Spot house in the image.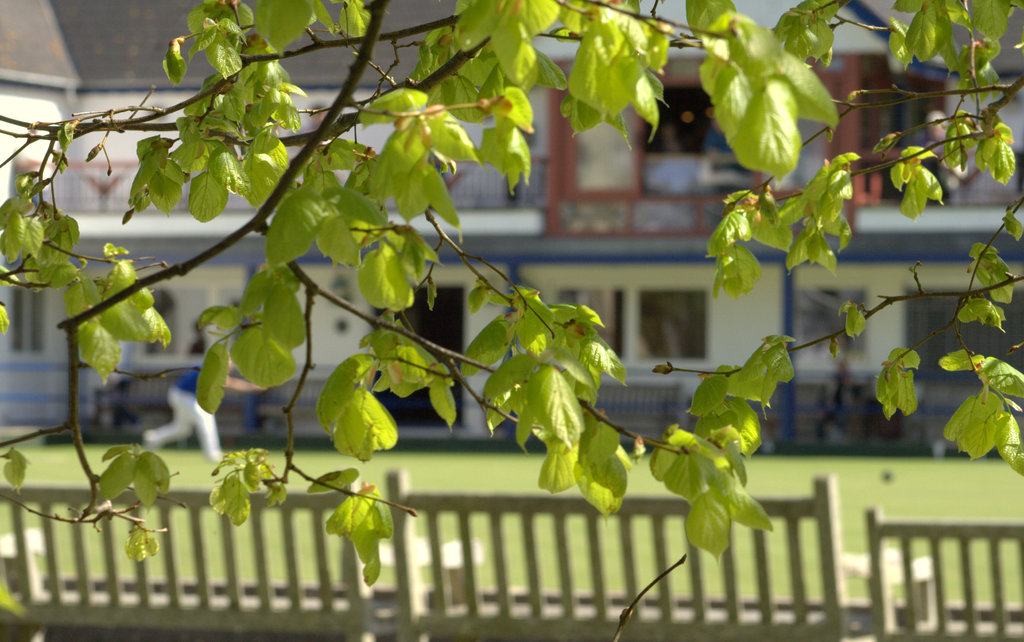
house found at BBox(0, 0, 1023, 459).
